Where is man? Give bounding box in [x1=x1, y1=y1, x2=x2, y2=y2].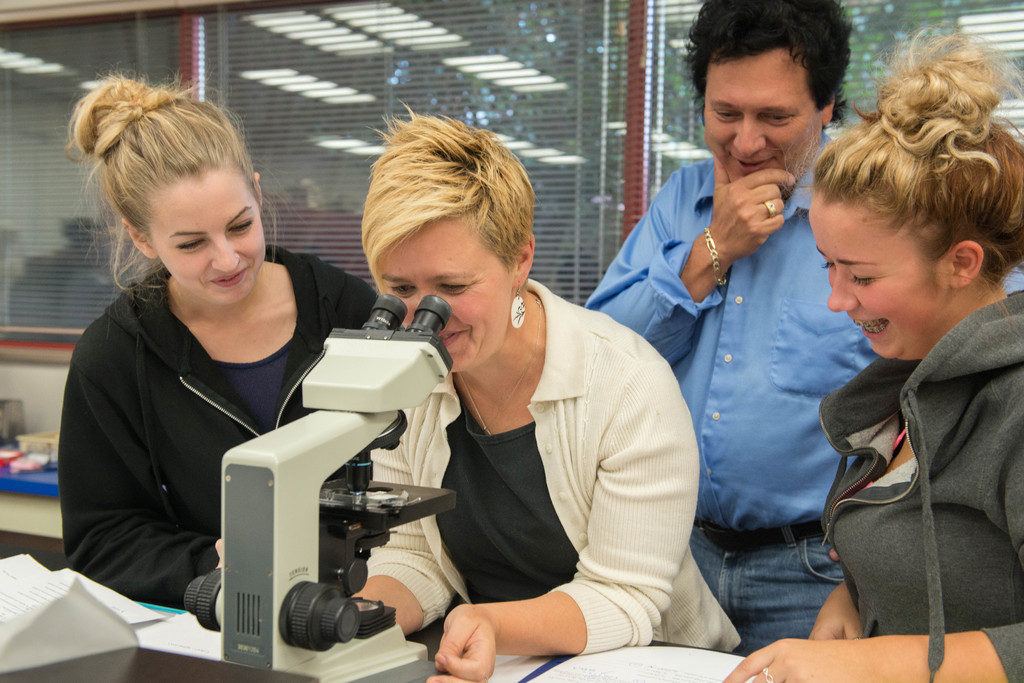
[x1=584, y1=0, x2=1023, y2=648].
